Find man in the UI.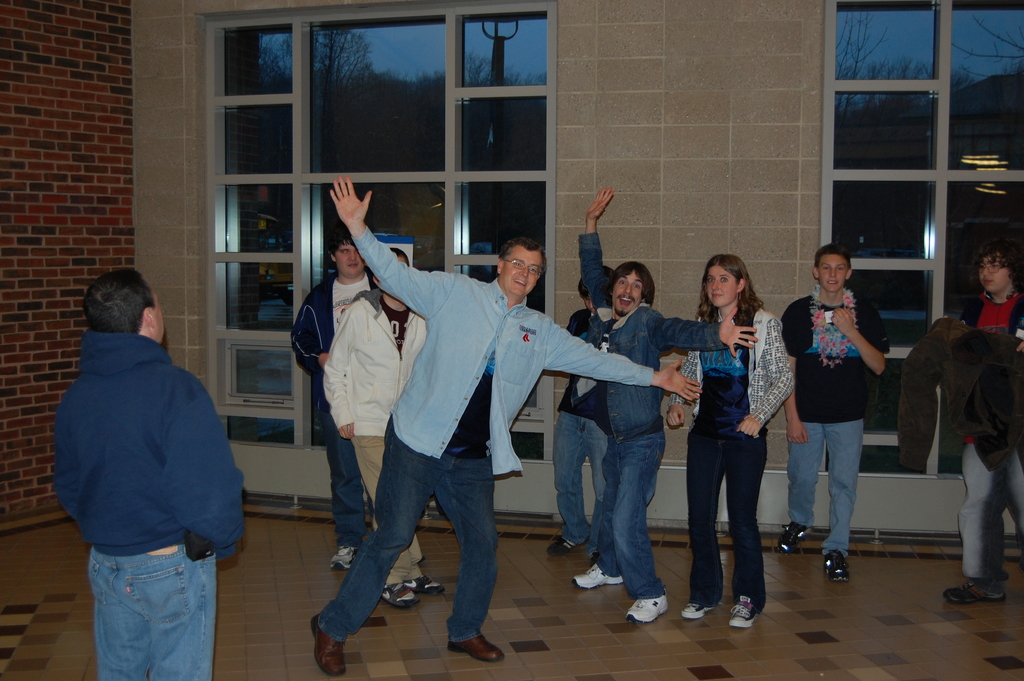
UI element at [x1=572, y1=186, x2=757, y2=624].
